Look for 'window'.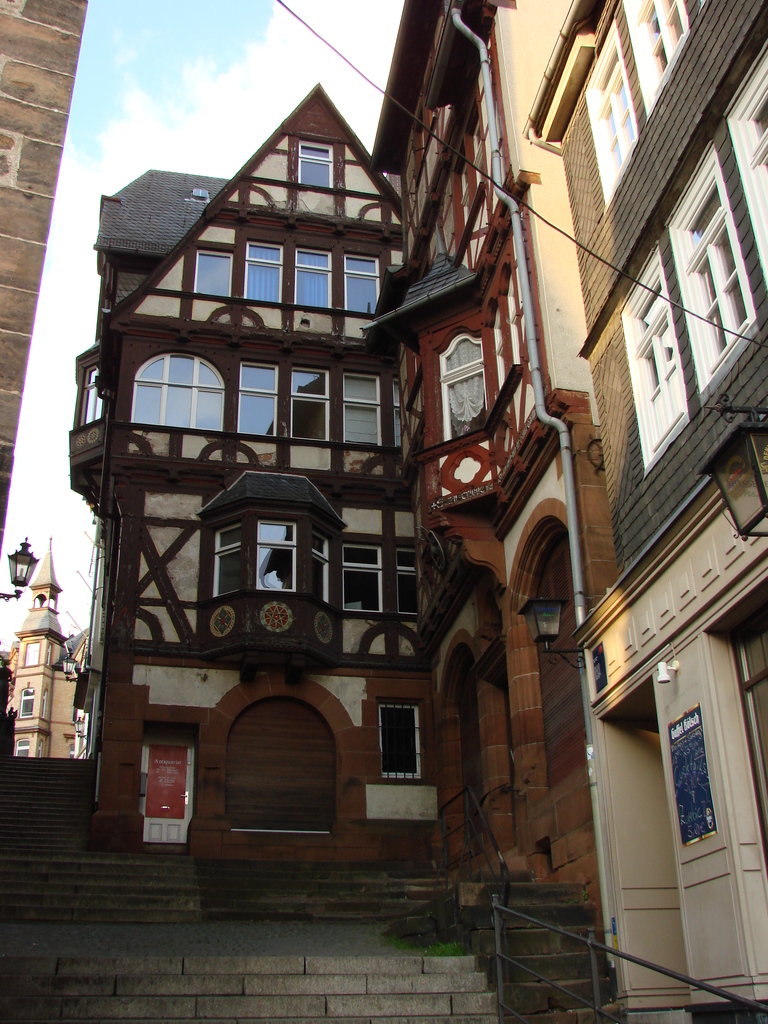
Found: (376,694,424,787).
